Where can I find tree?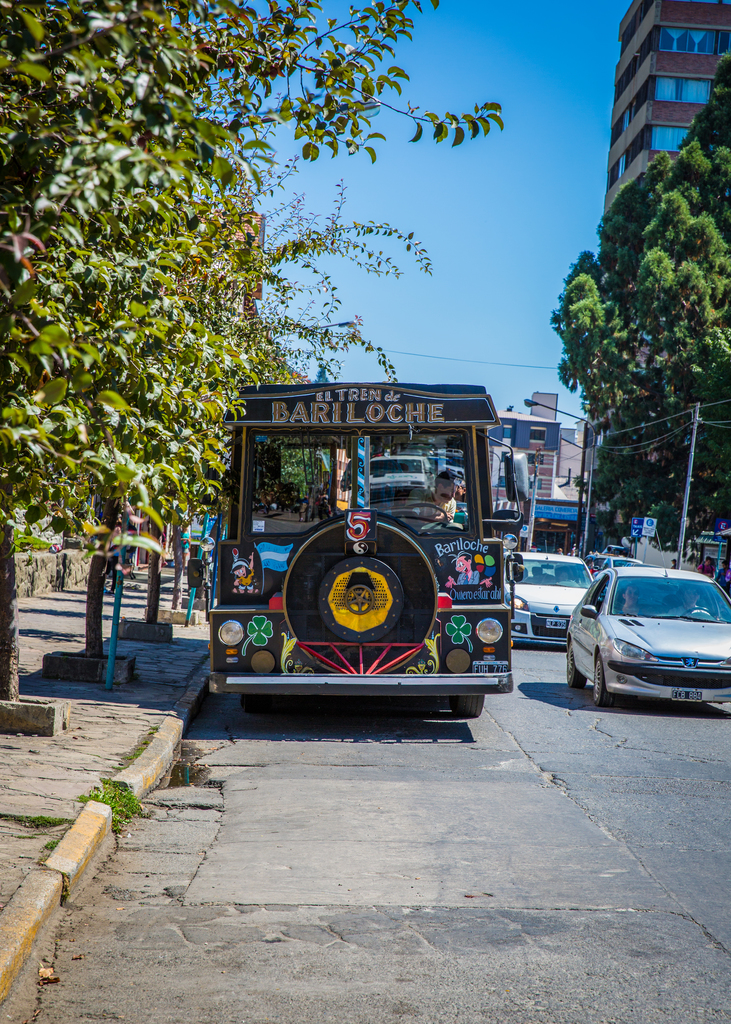
You can find it at box=[549, 136, 720, 541].
